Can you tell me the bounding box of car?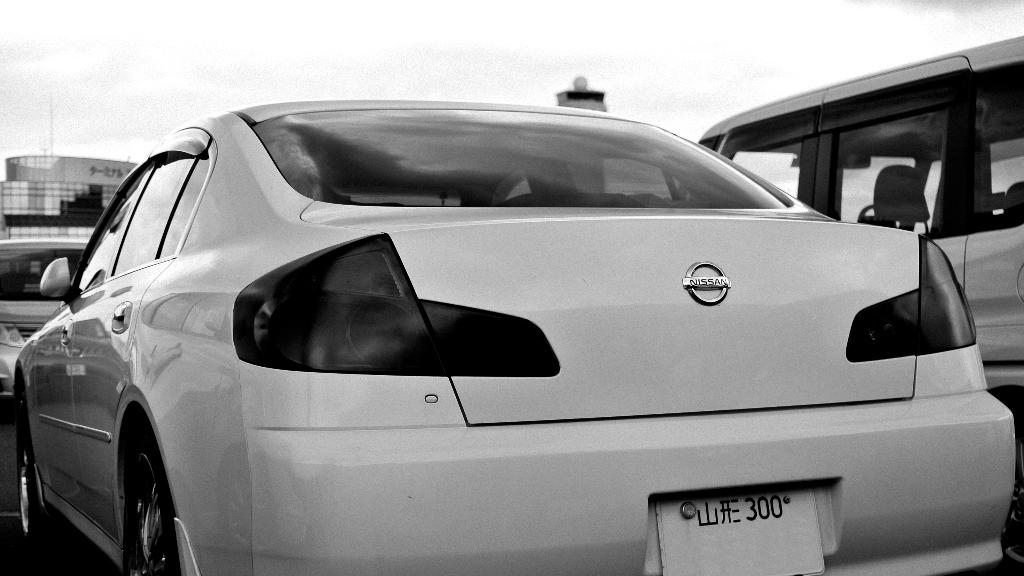
(13,97,1014,575).
